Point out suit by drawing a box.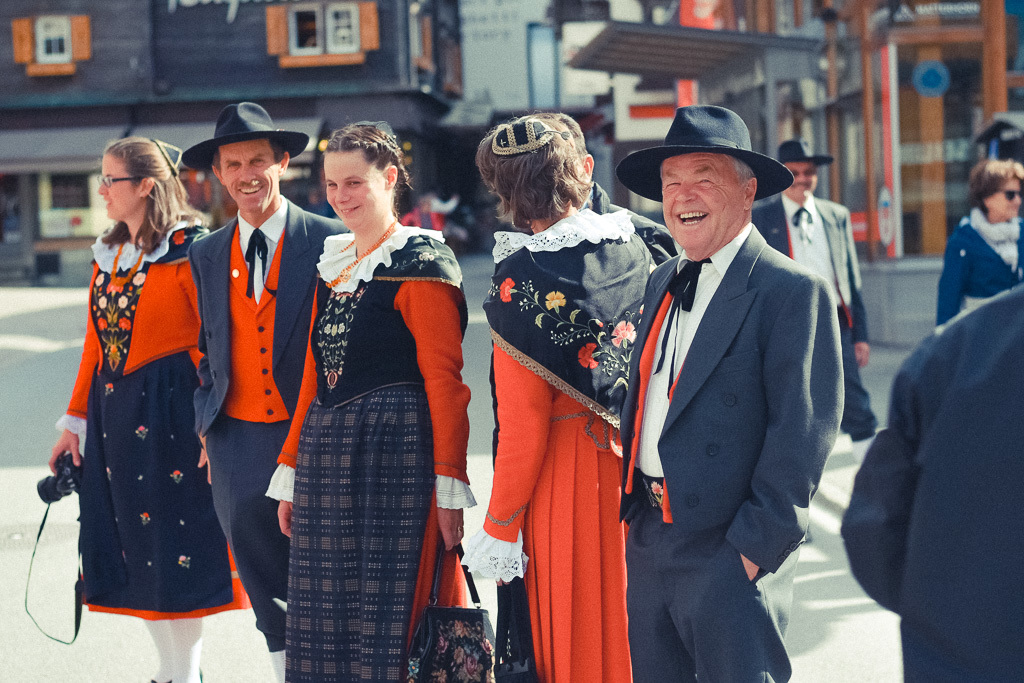
box(587, 179, 680, 265).
